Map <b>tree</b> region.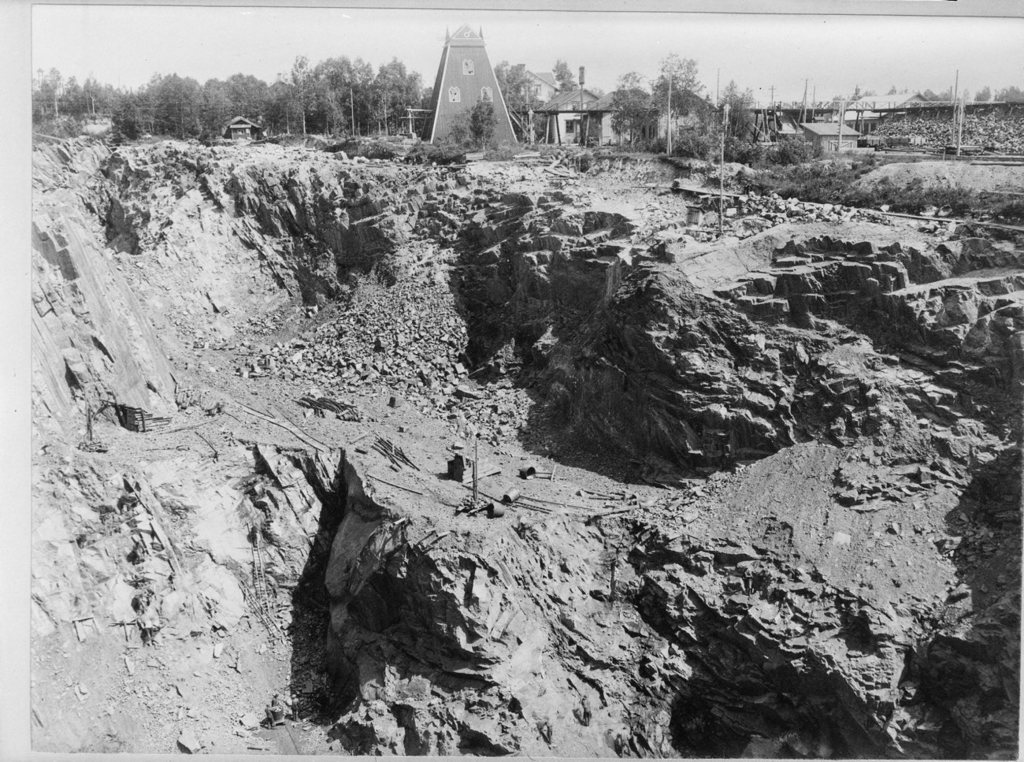
Mapped to {"left": 494, "top": 58, "right": 550, "bottom": 145}.
